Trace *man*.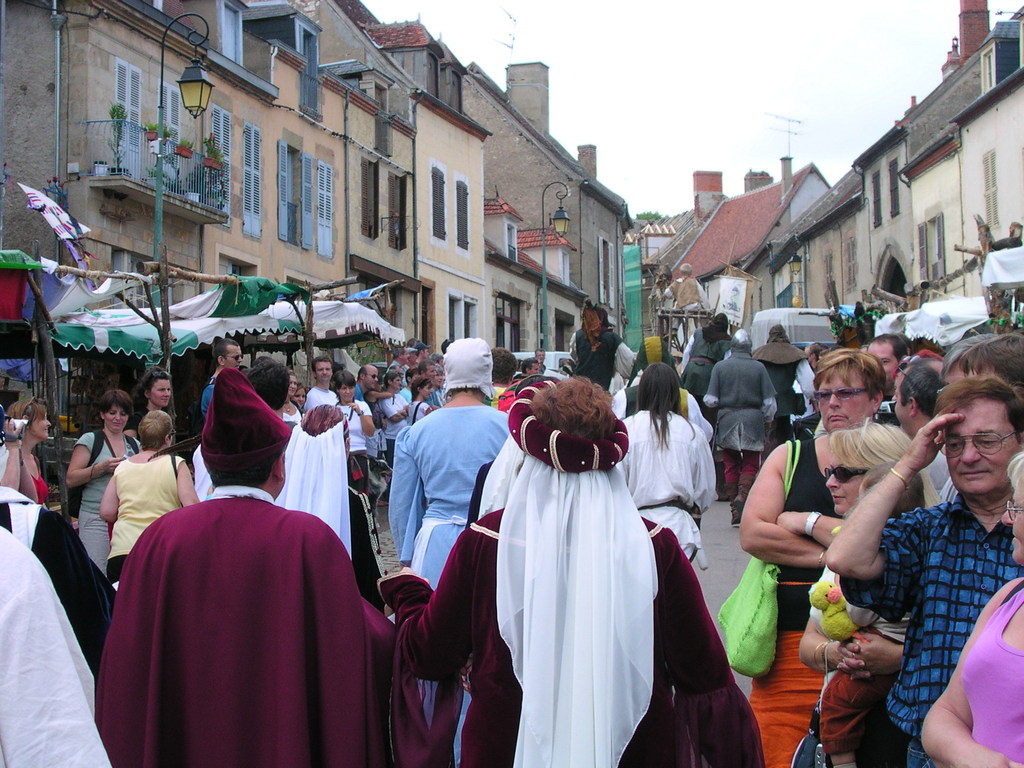
Traced to select_region(417, 355, 437, 413).
